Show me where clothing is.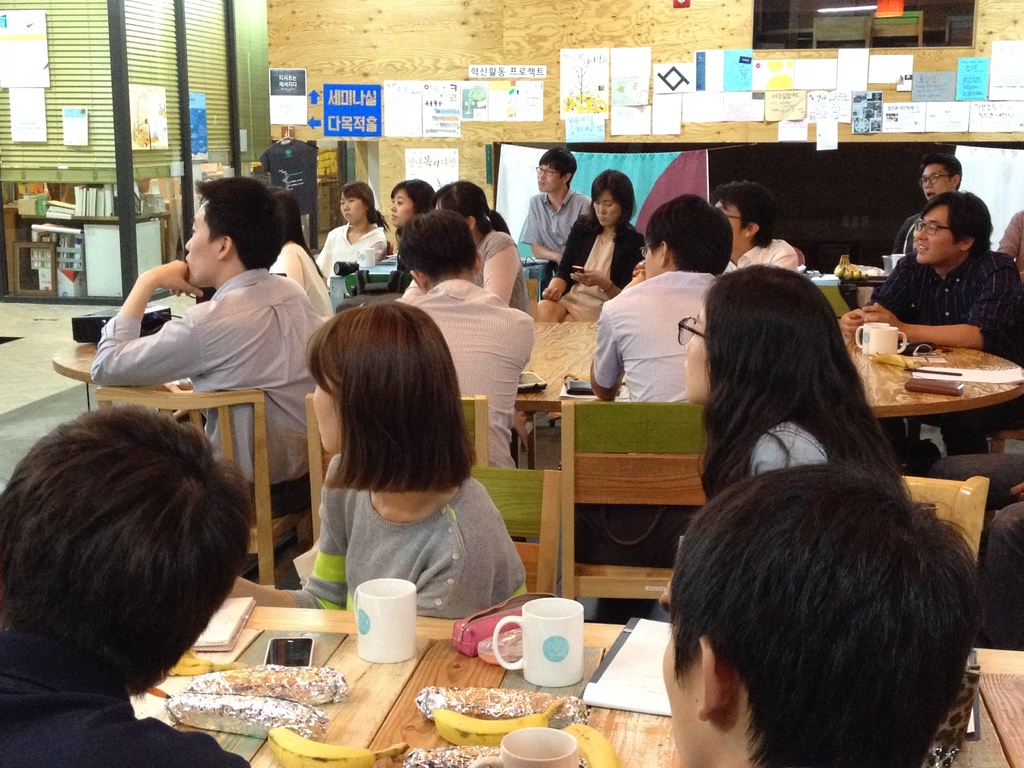
clothing is at x1=92 y1=269 x2=323 y2=519.
